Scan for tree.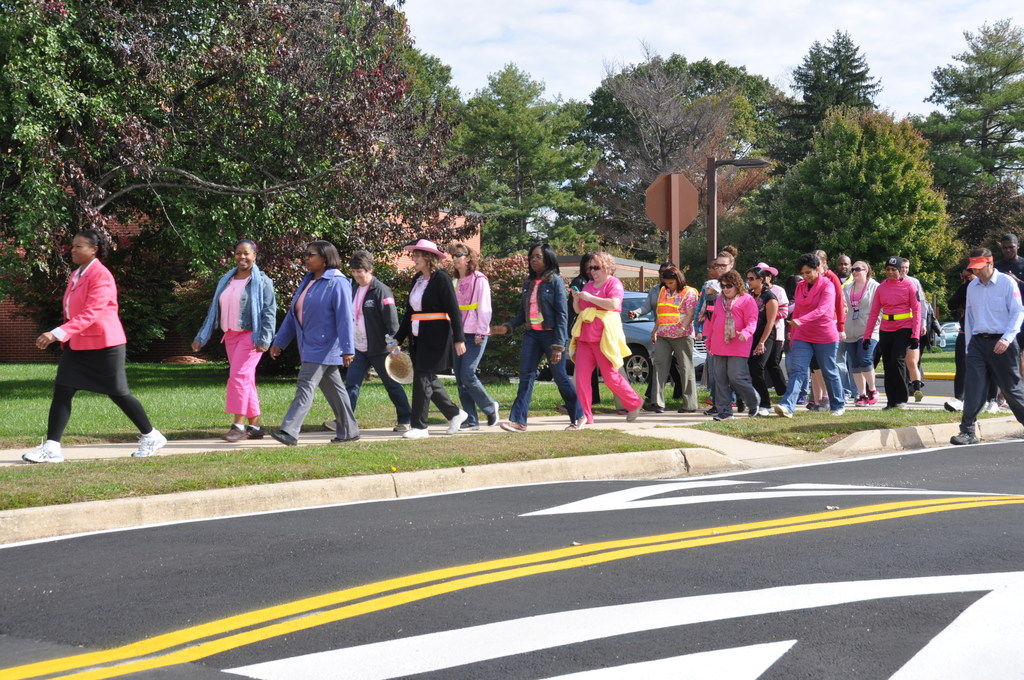
Scan result: select_region(918, 10, 1023, 259).
